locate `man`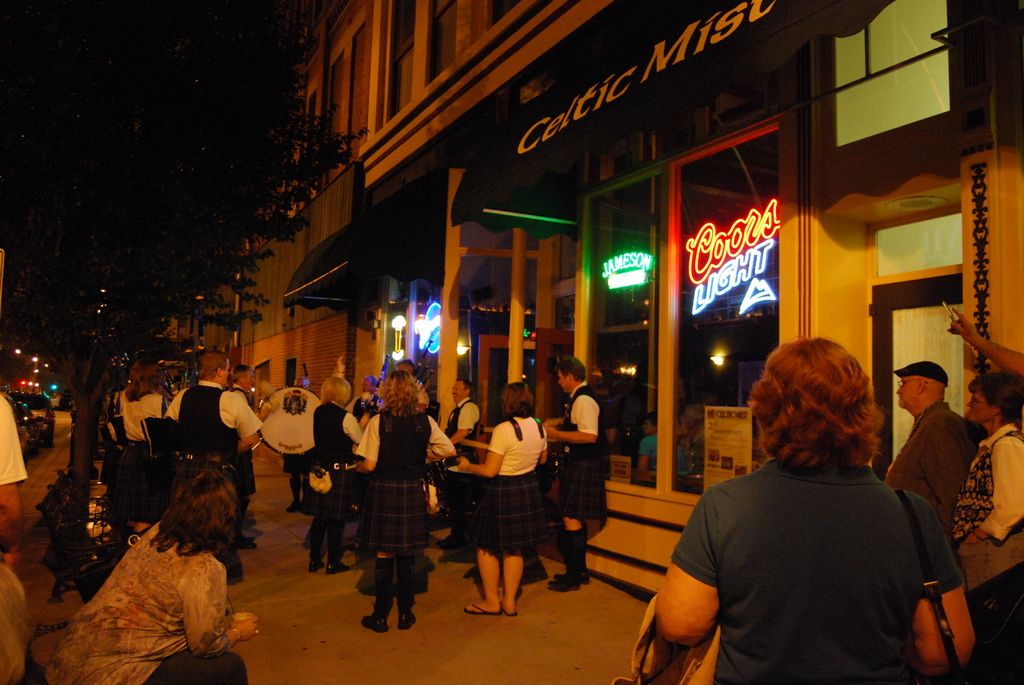
231/366/271/523
